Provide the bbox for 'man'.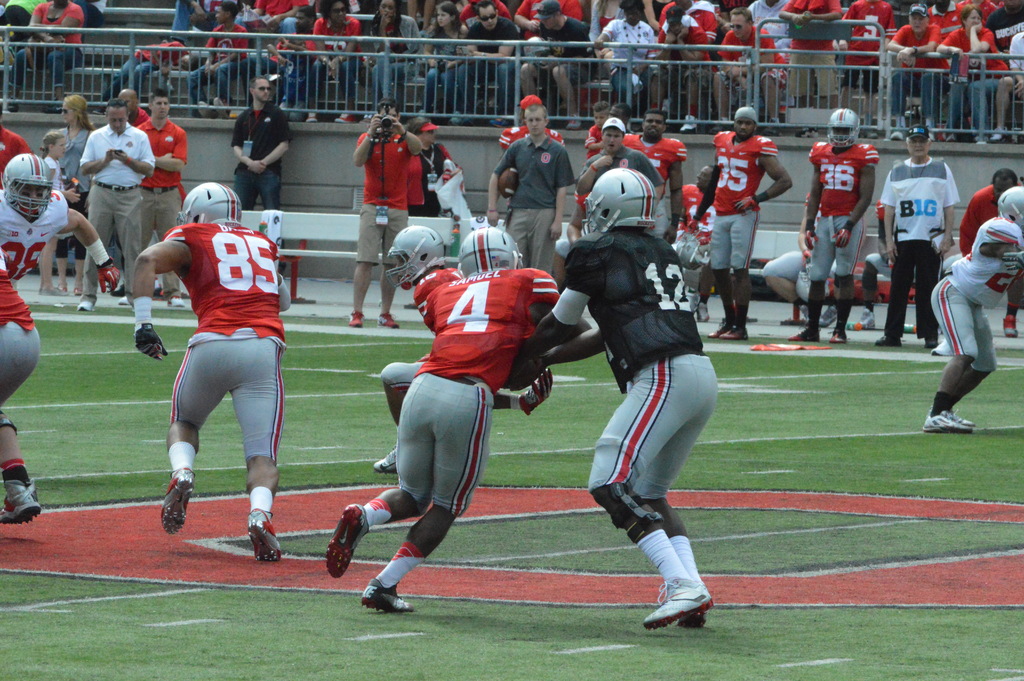
x1=353 y1=222 x2=519 y2=477.
